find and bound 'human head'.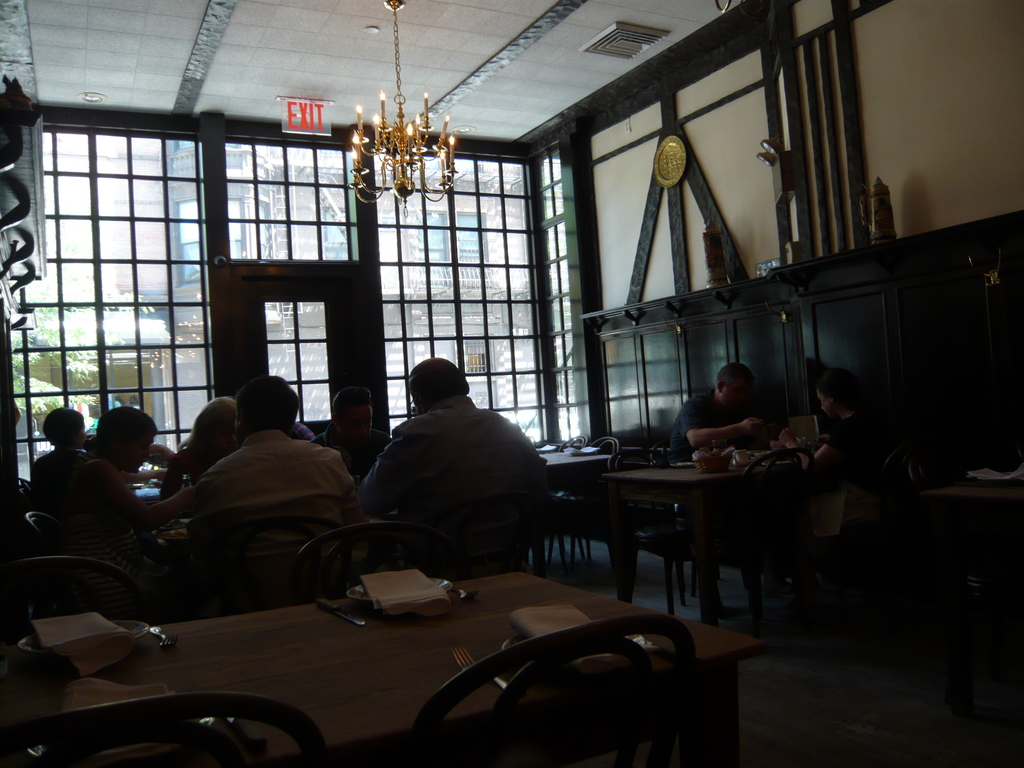
Bound: x1=408 y1=361 x2=470 y2=412.
